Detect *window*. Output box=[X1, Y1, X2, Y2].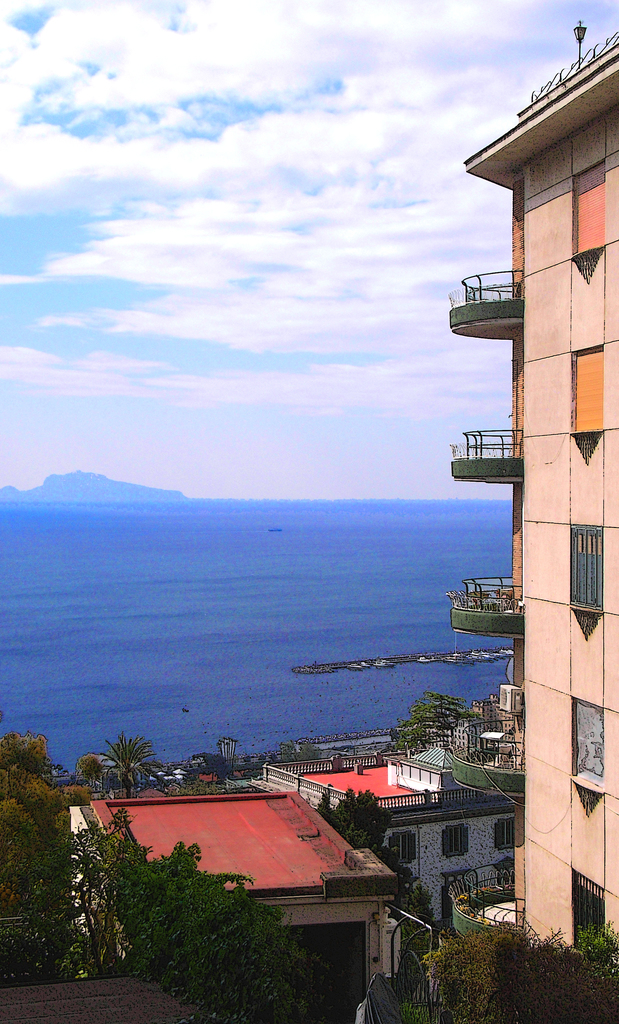
box=[572, 520, 607, 602].
